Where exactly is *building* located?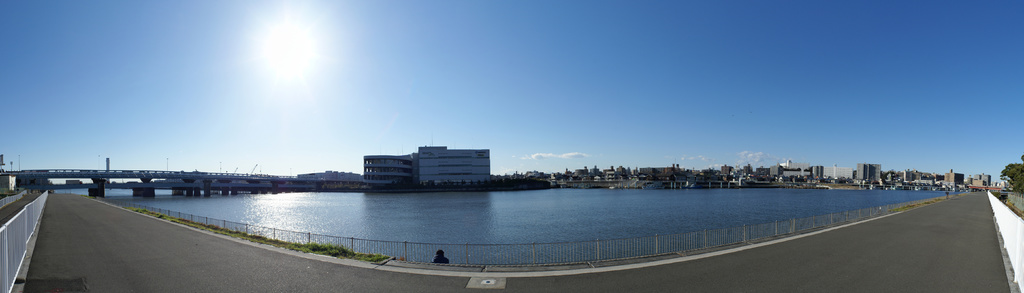
Its bounding box is bbox=[361, 145, 491, 190].
